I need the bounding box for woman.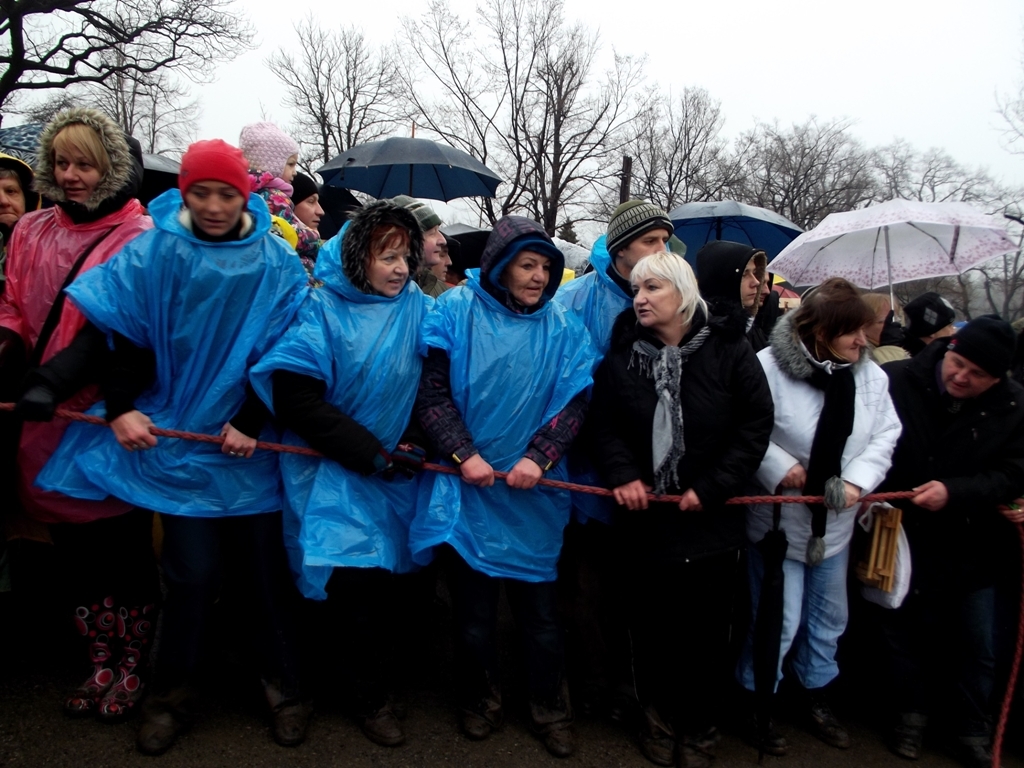
Here it is: 572, 211, 771, 723.
